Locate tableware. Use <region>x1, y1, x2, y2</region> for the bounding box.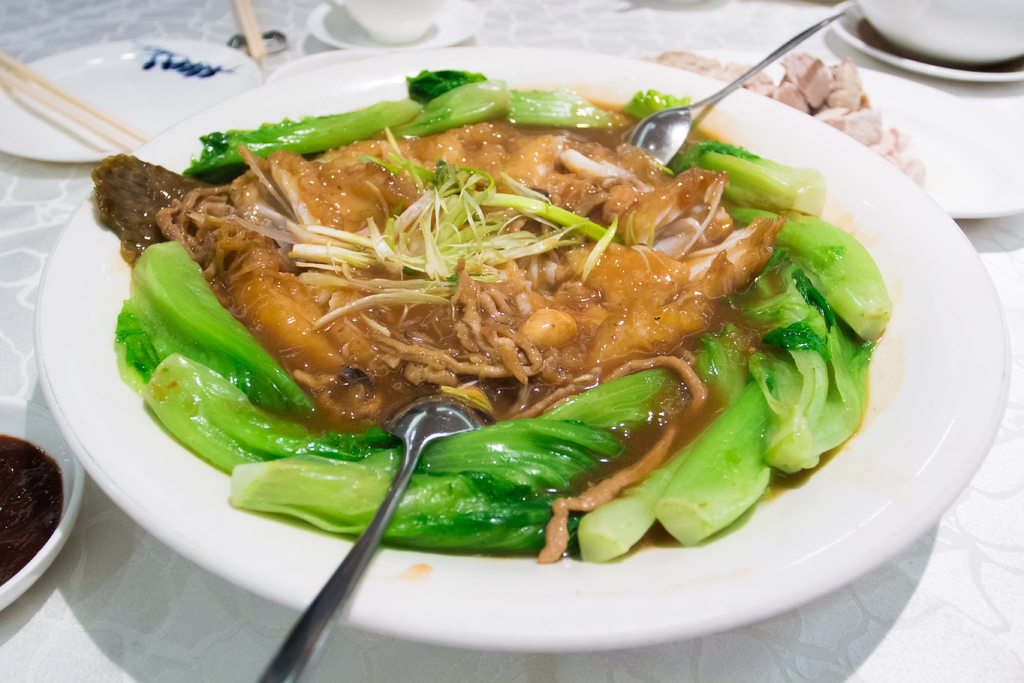
<region>0, 433, 83, 613</region>.
